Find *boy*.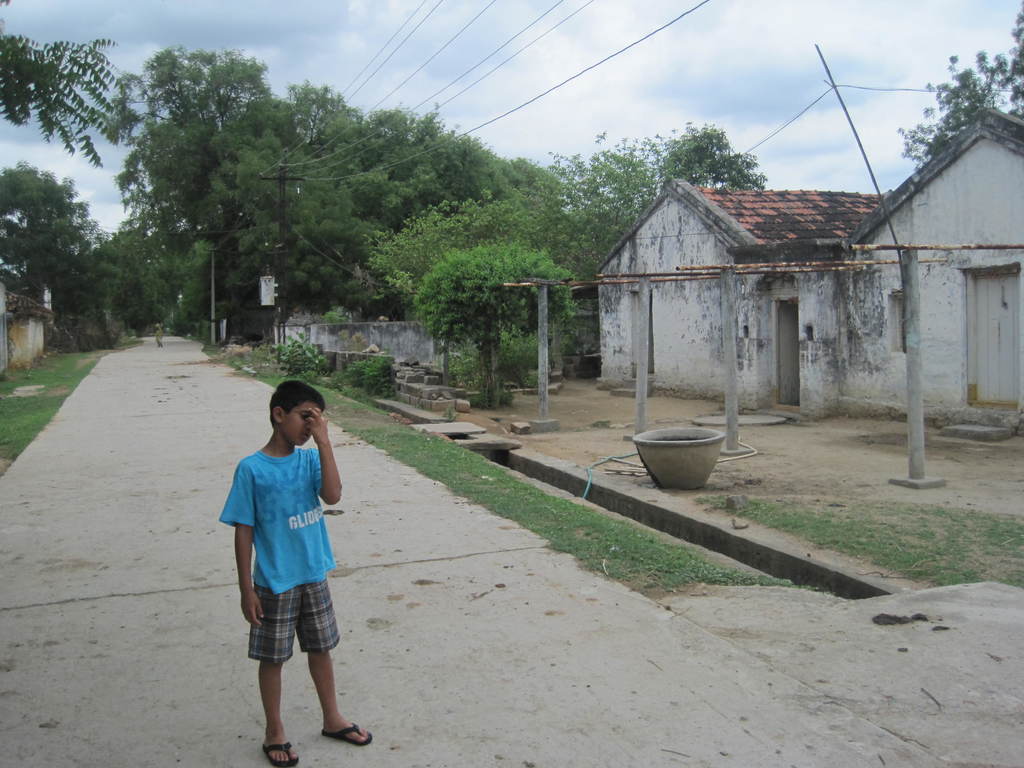
[left=218, top=380, right=373, bottom=765].
